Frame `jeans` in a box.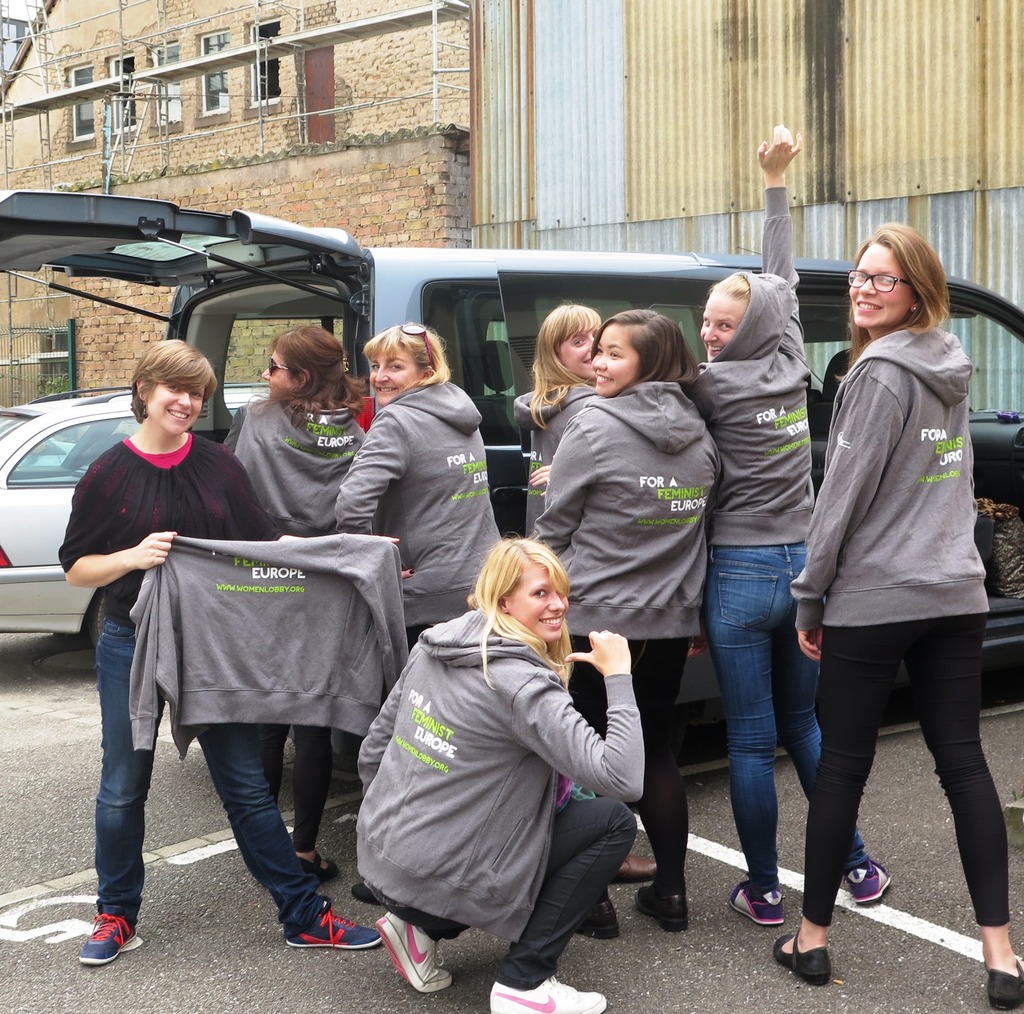
(698,541,872,887).
